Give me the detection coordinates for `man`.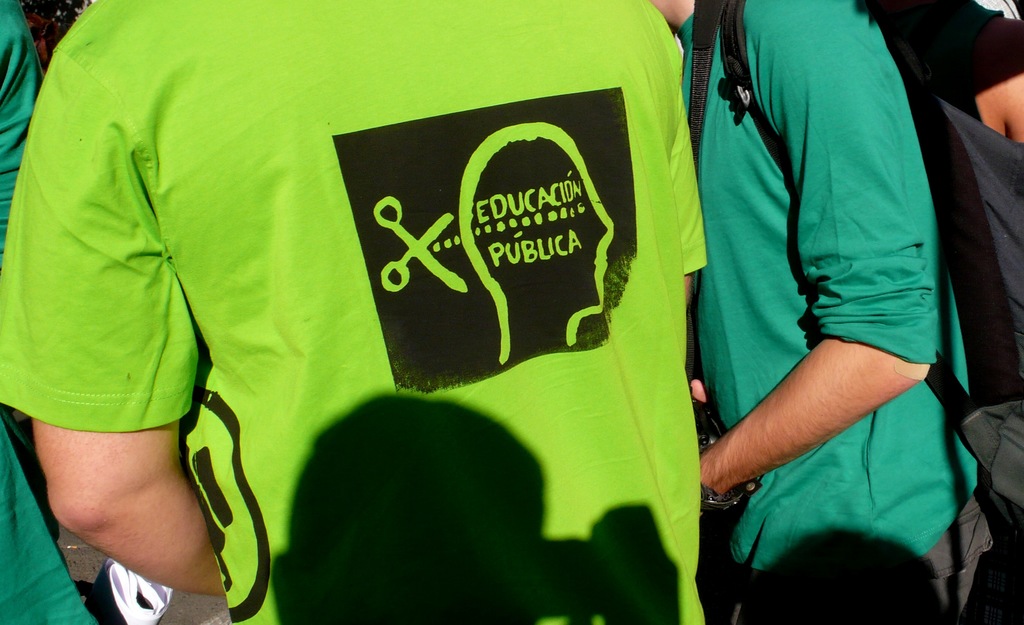
BBox(0, 0, 712, 624).
